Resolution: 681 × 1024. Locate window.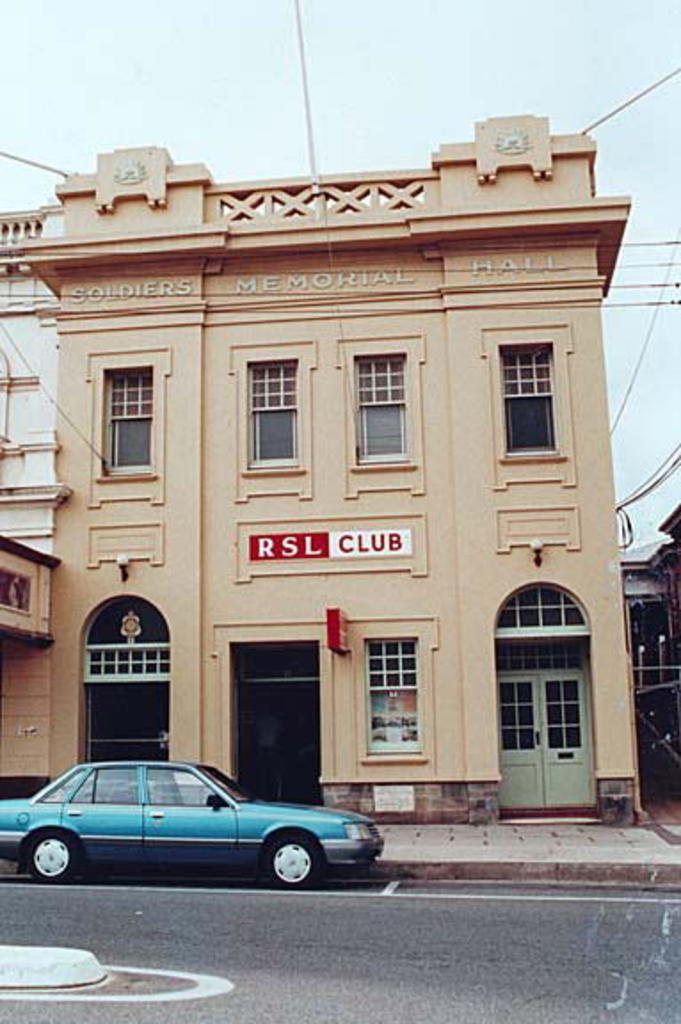
[x1=498, y1=350, x2=557, y2=446].
